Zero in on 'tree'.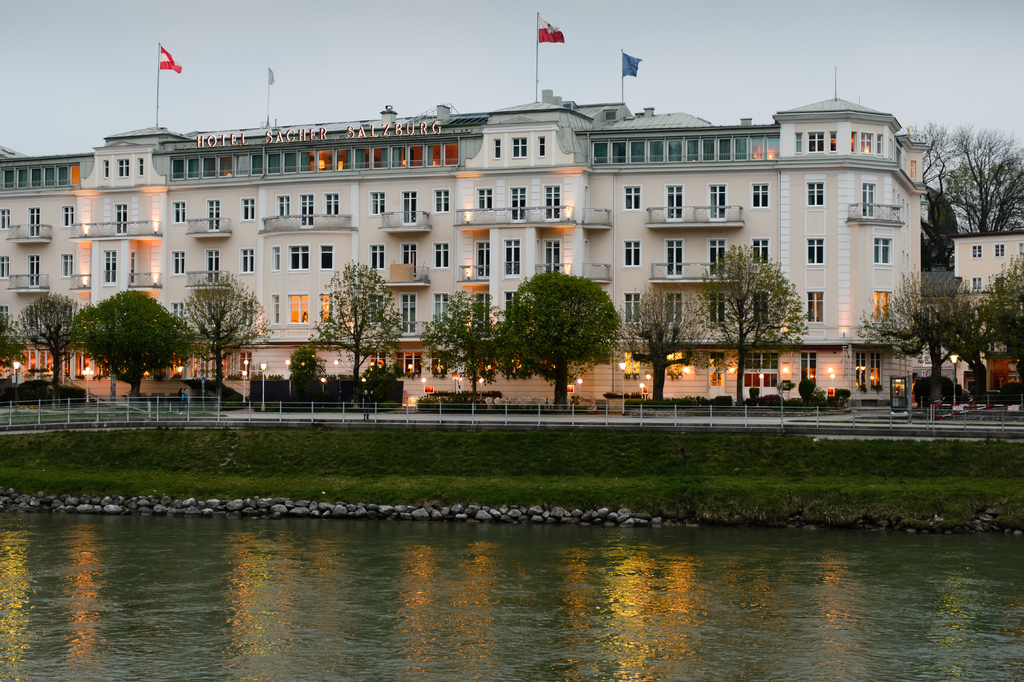
Zeroed in: detection(903, 120, 1023, 237).
